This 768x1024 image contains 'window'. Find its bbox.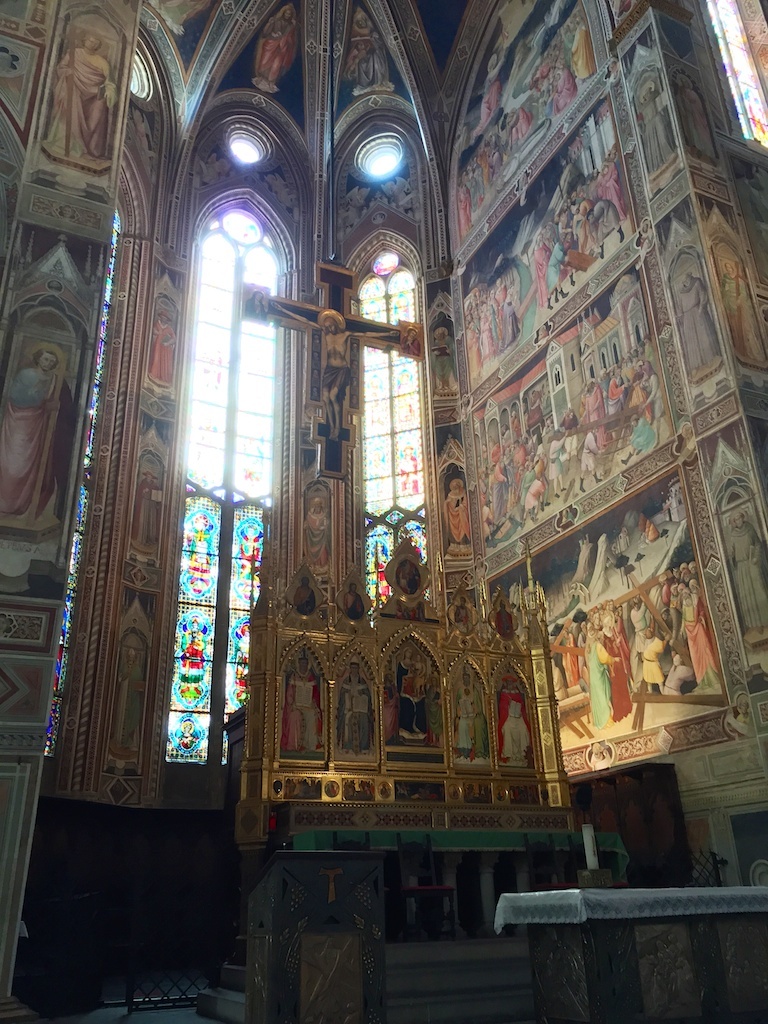
341,231,436,607.
